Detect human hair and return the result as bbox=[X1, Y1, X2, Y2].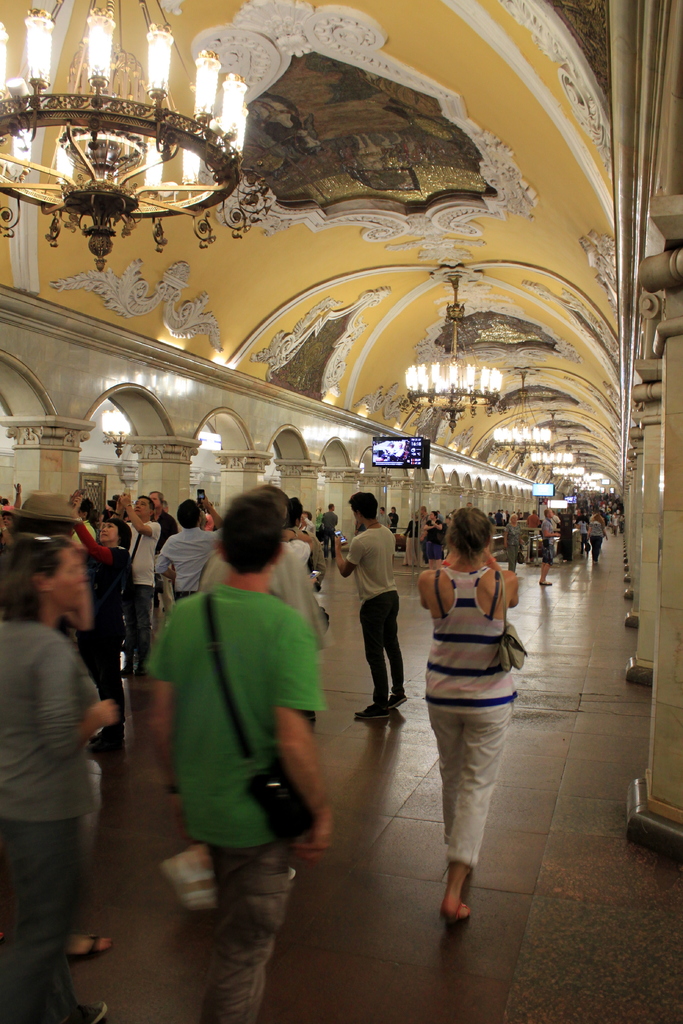
bbox=[0, 538, 67, 627].
